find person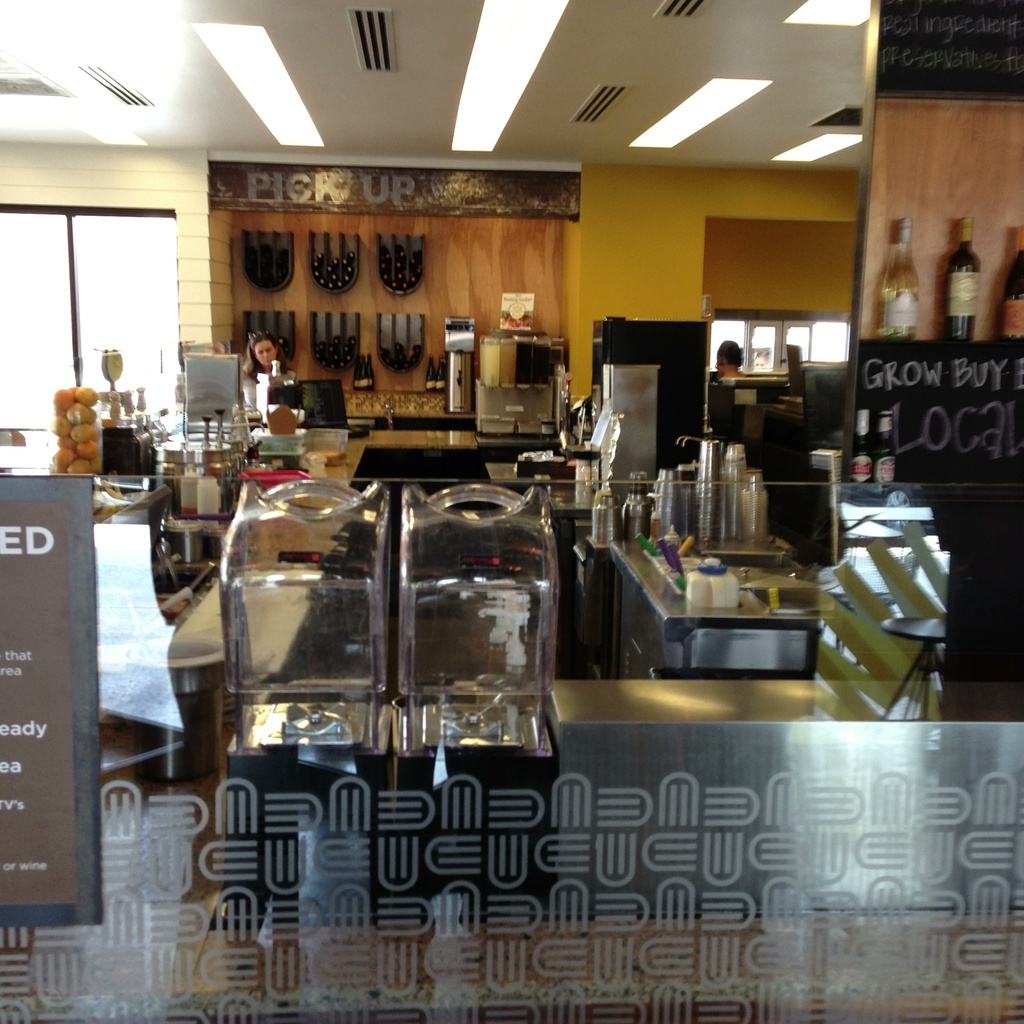
detection(233, 322, 303, 415)
